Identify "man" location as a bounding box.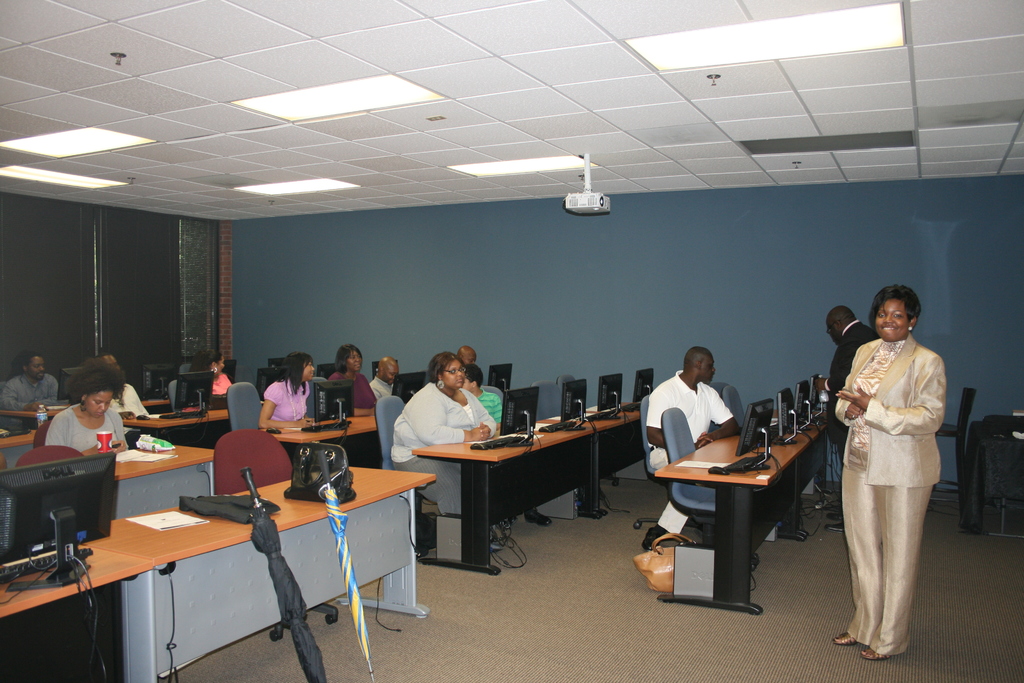
crop(372, 357, 393, 400).
